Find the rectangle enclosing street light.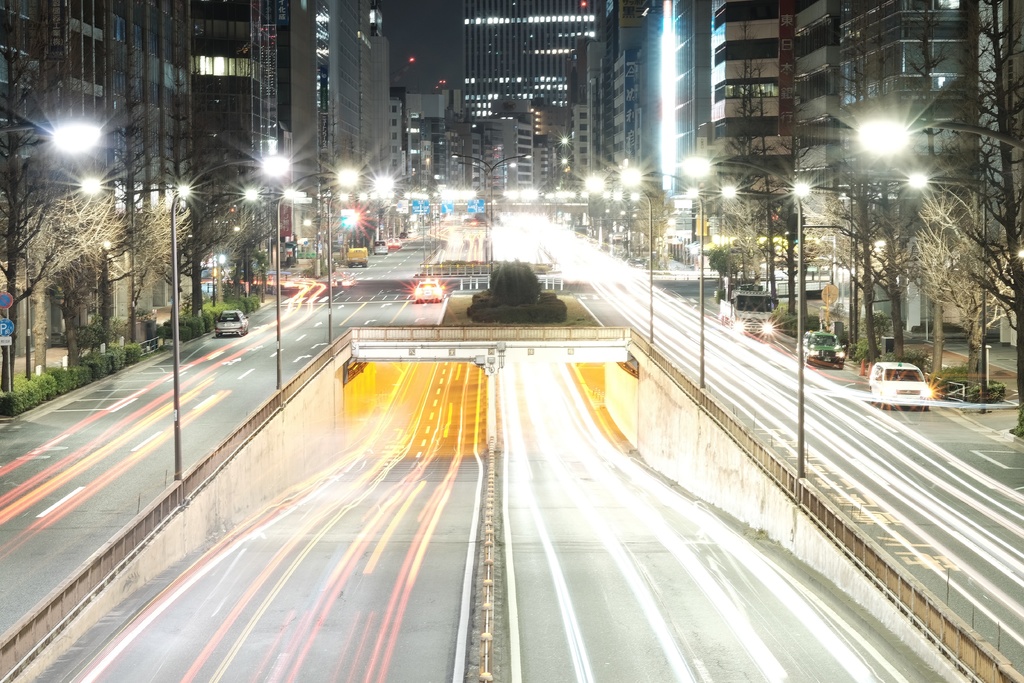
<region>679, 152, 806, 486</region>.
